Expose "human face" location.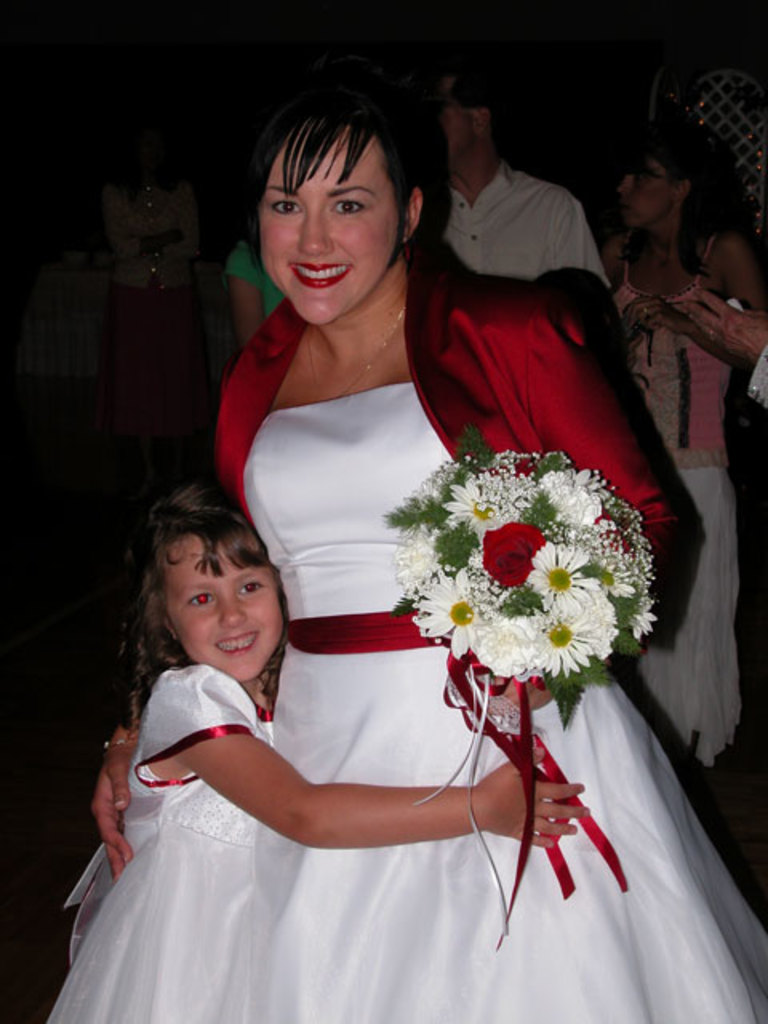
Exposed at pyautogui.locateOnScreen(432, 74, 478, 170).
